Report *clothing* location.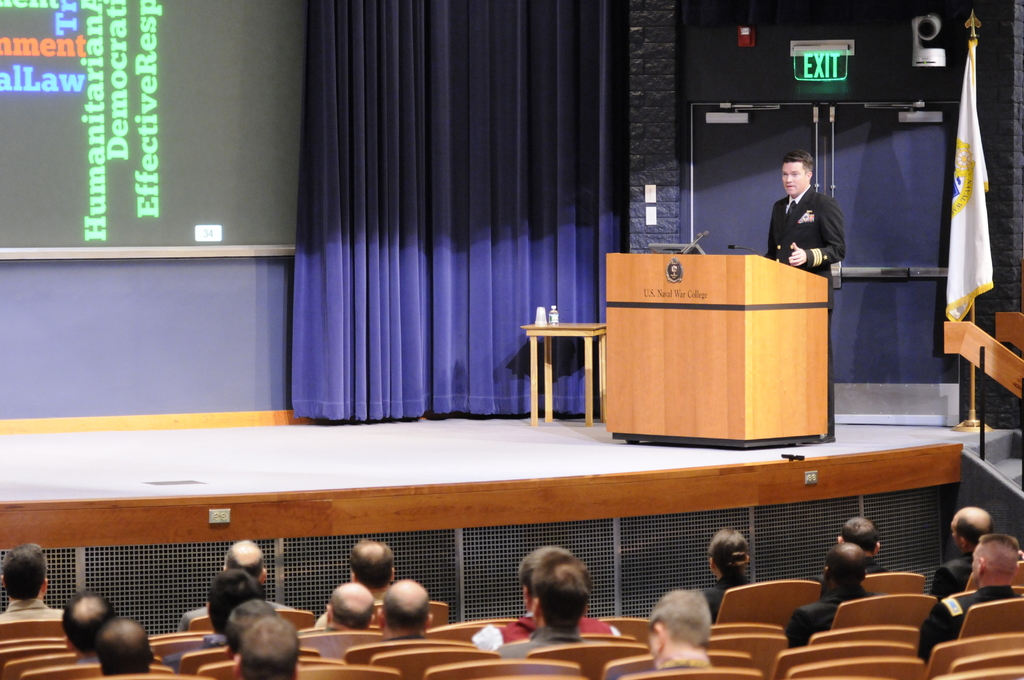
Report: 471, 604, 613, 657.
